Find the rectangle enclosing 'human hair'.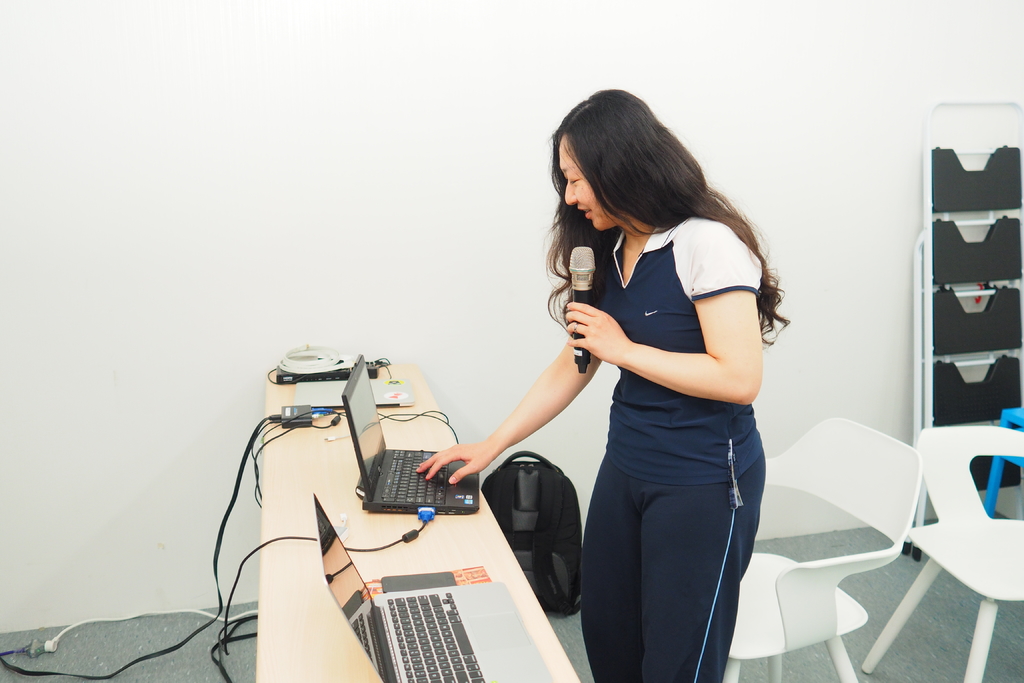
select_region(561, 91, 756, 325).
